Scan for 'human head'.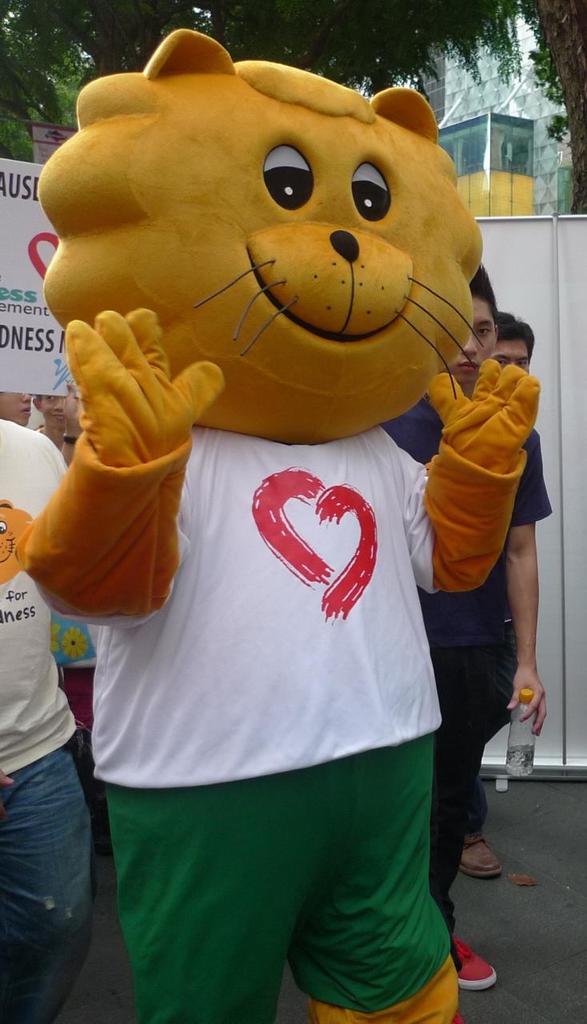
Scan result: x1=0, y1=390, x2=30, y2=427.
